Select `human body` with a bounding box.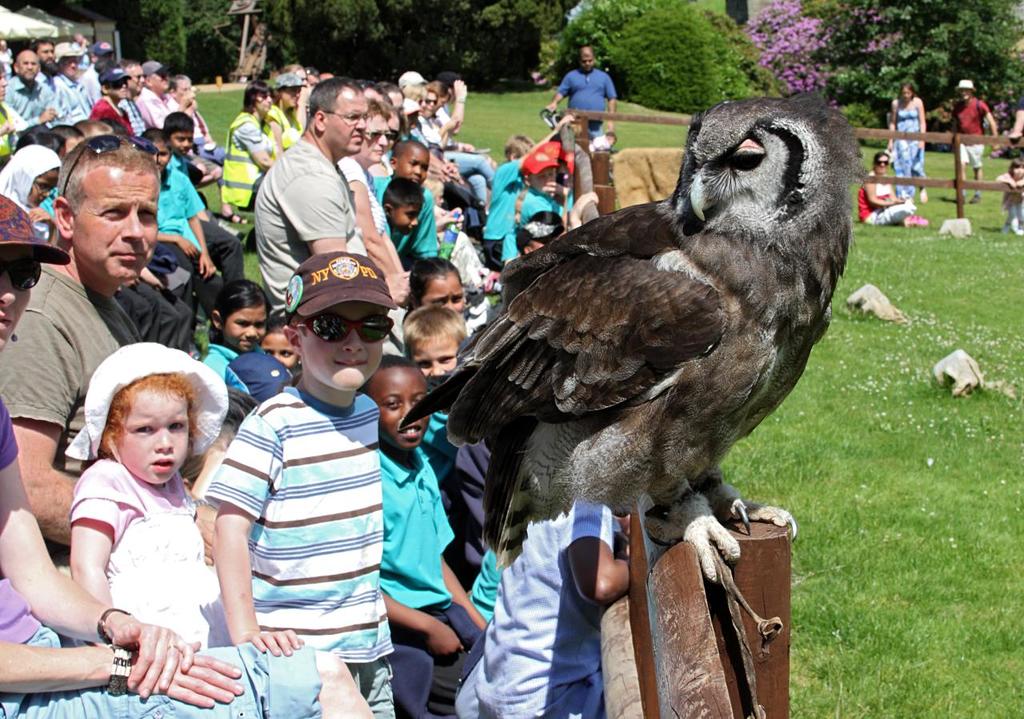
left=47, top=352, right=226, bottom=699.
